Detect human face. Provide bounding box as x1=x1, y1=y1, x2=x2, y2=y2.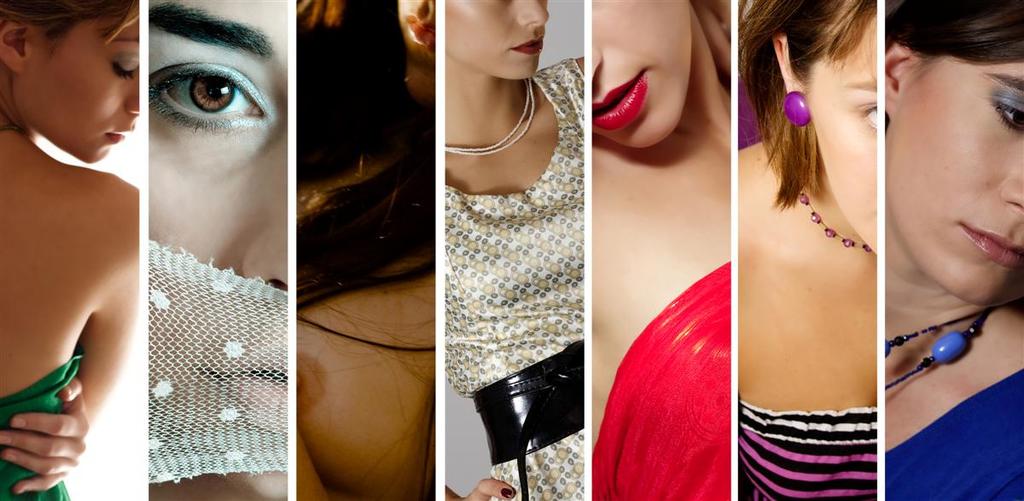
x1=593, y1=0, x2=689, y2=147.
